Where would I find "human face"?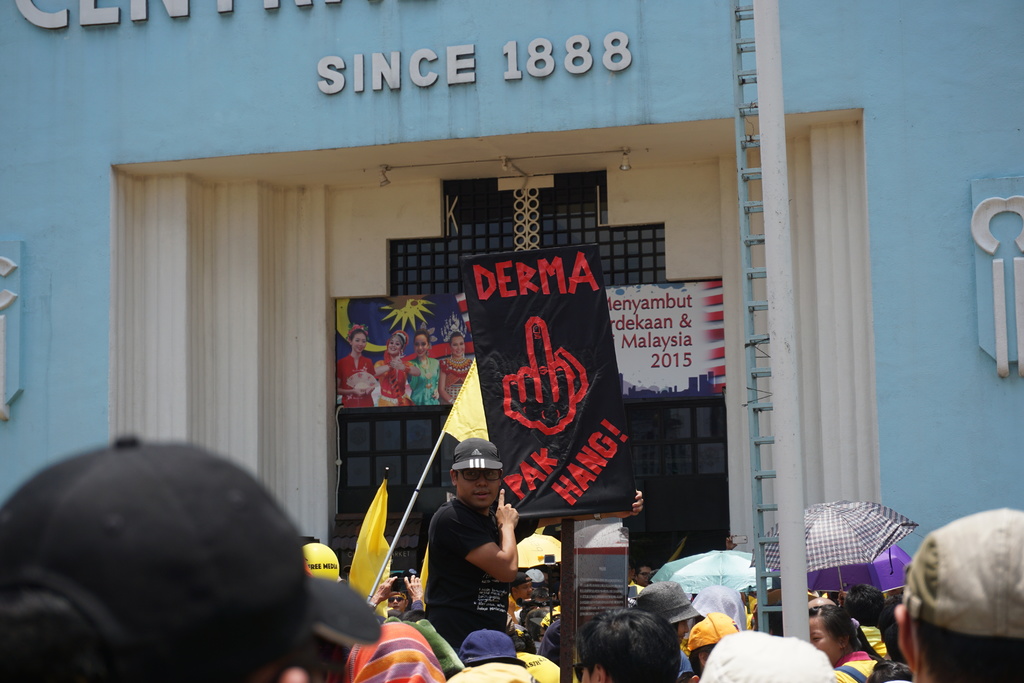
At (456, 468, 499, 509).
